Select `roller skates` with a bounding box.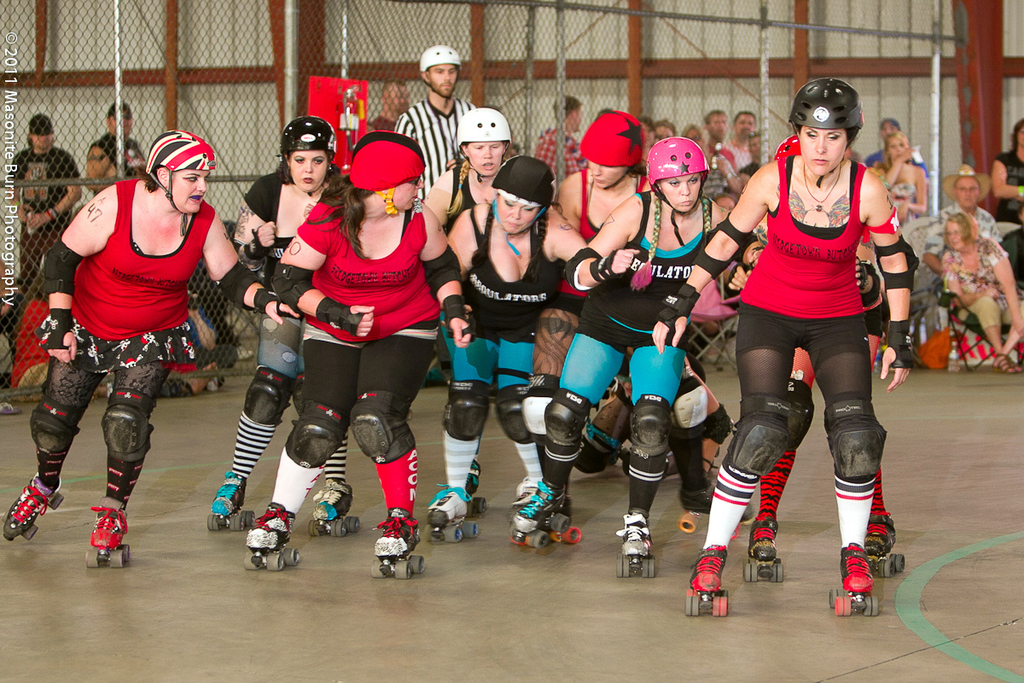
{"left": 307, "top": 478, "right": 361, "bottom": 540}.
